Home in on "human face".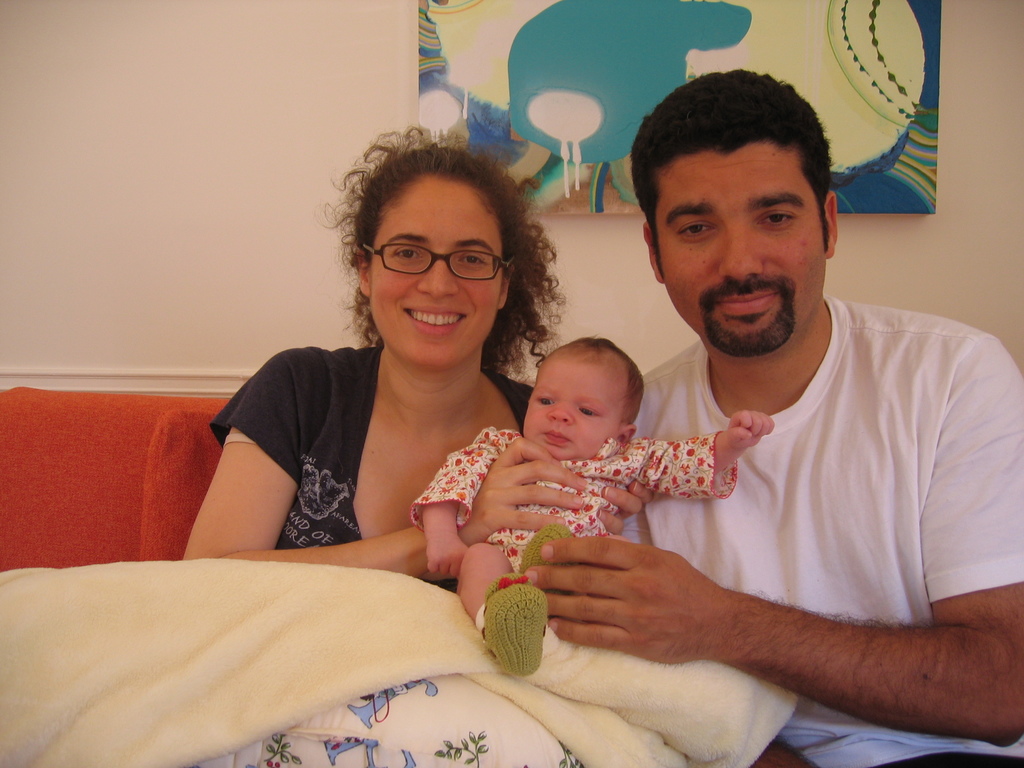
Homed in at bbox=[525, 362, 621, 463].
